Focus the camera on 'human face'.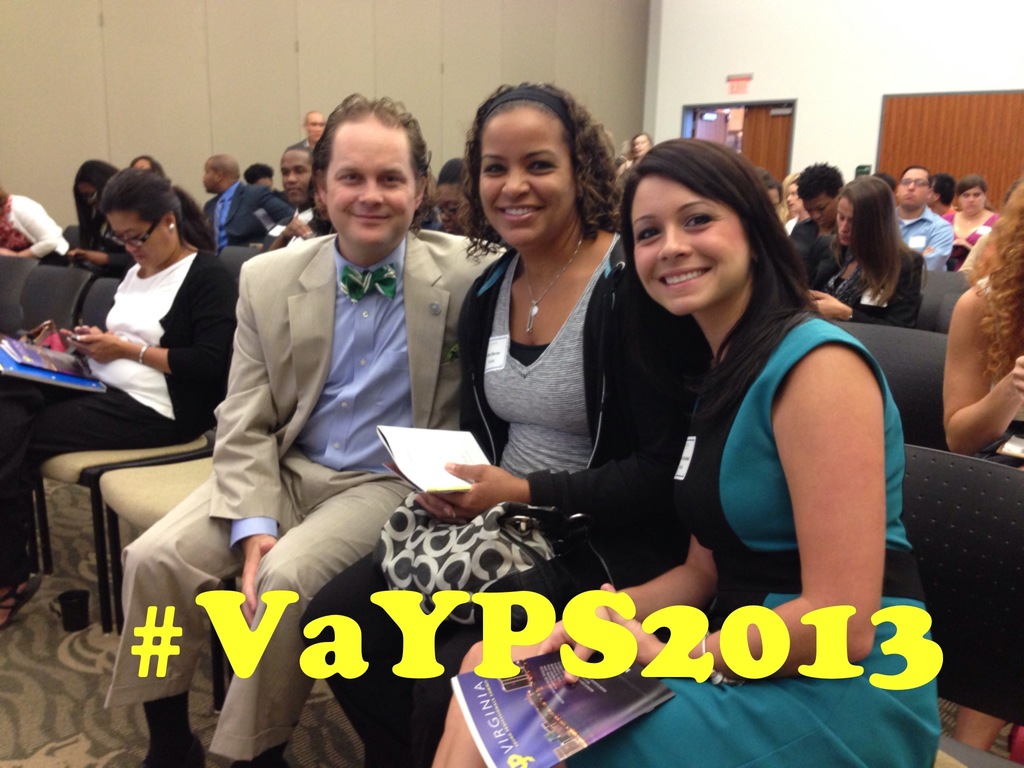
Focus region: bbox=[834, 196, 858, 246].
